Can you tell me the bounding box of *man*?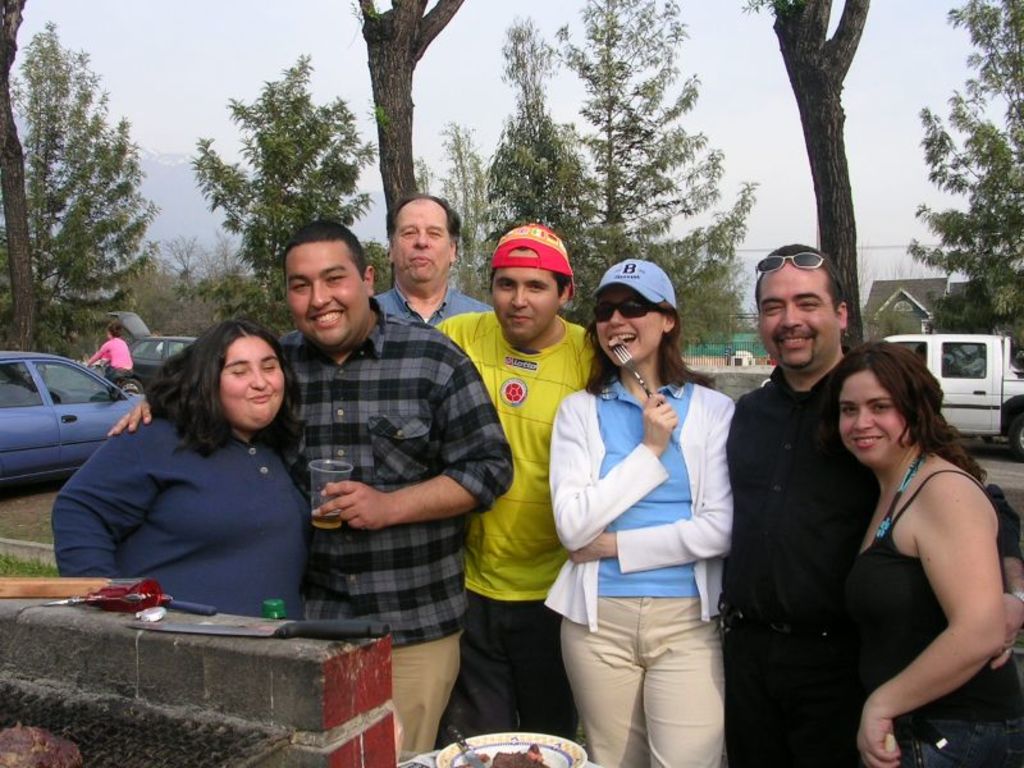
x1=434 y1=223 x2=591 y2=750.
